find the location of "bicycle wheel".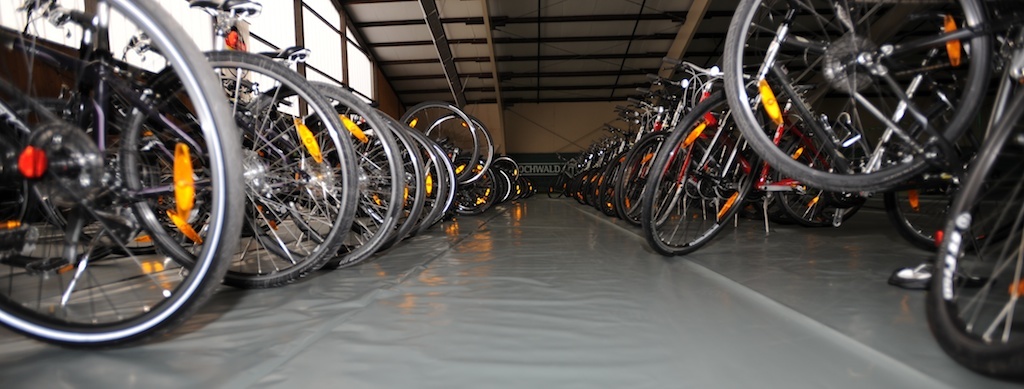
Location: 239, 74, 401, 274.
